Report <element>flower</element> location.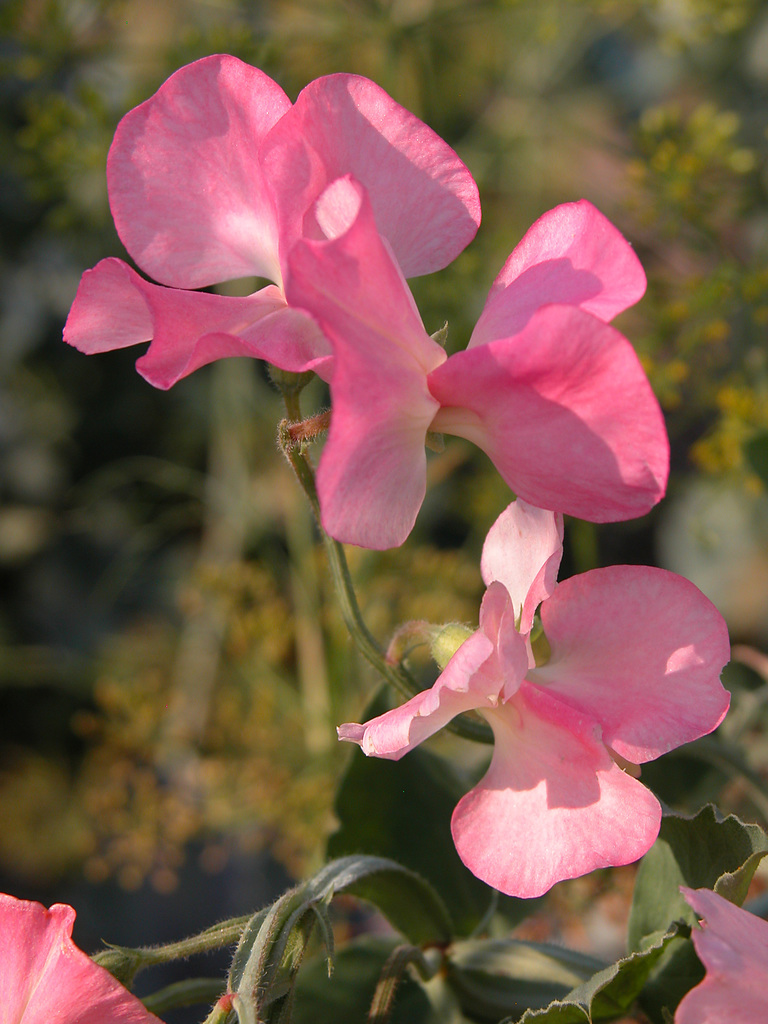
Report: 0/889/166/1023.
